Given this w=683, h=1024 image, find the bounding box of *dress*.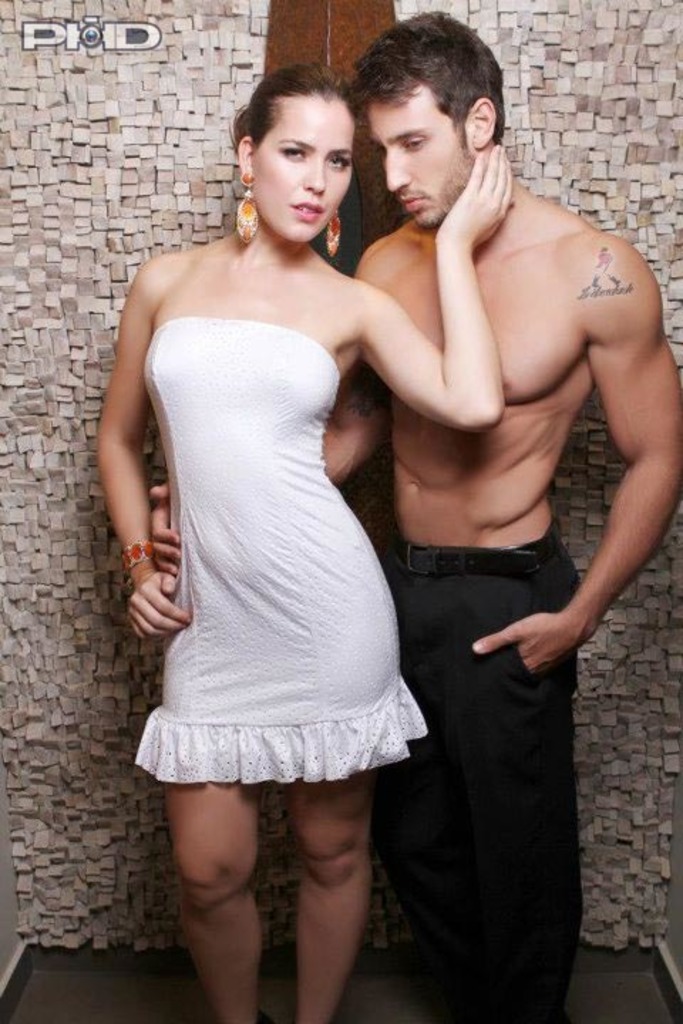
select_region(135, 321, 425, 785).
